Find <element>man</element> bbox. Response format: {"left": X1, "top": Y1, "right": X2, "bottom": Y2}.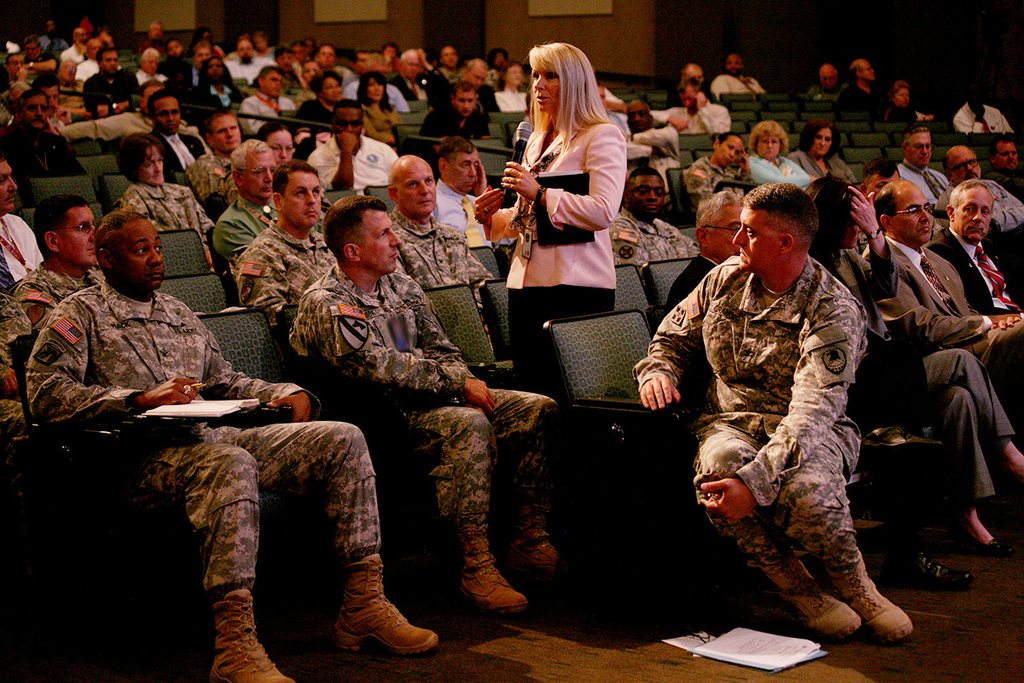
{"left": 0, "top": 83, "right": 86, "bottom": 206}.
